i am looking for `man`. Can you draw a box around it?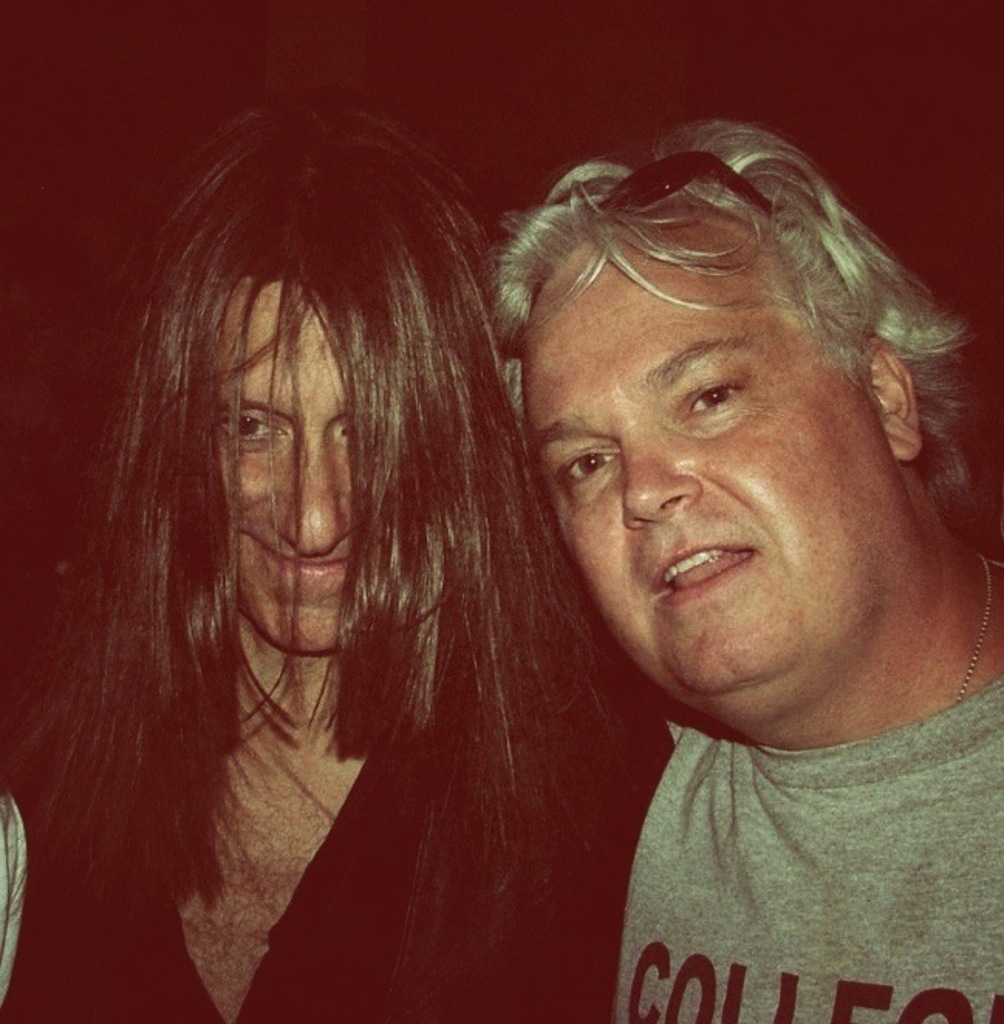
Sure, the bounding box is (x1=0, y1=87, x2=674, y2=1022).
